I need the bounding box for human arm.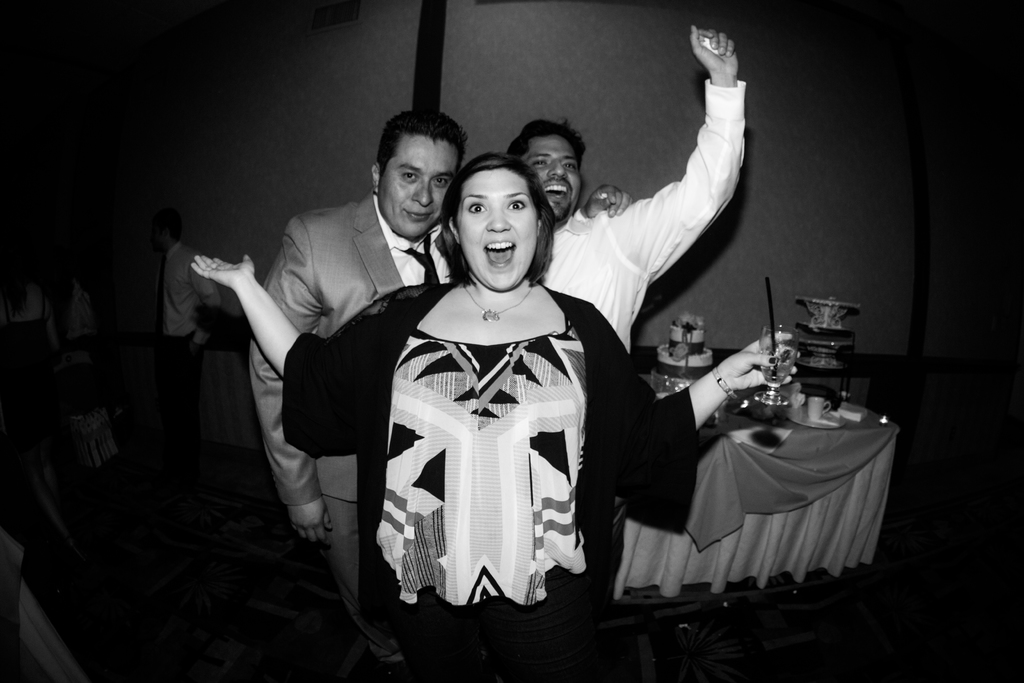
Here it is: [179, 258, 382, 452].
